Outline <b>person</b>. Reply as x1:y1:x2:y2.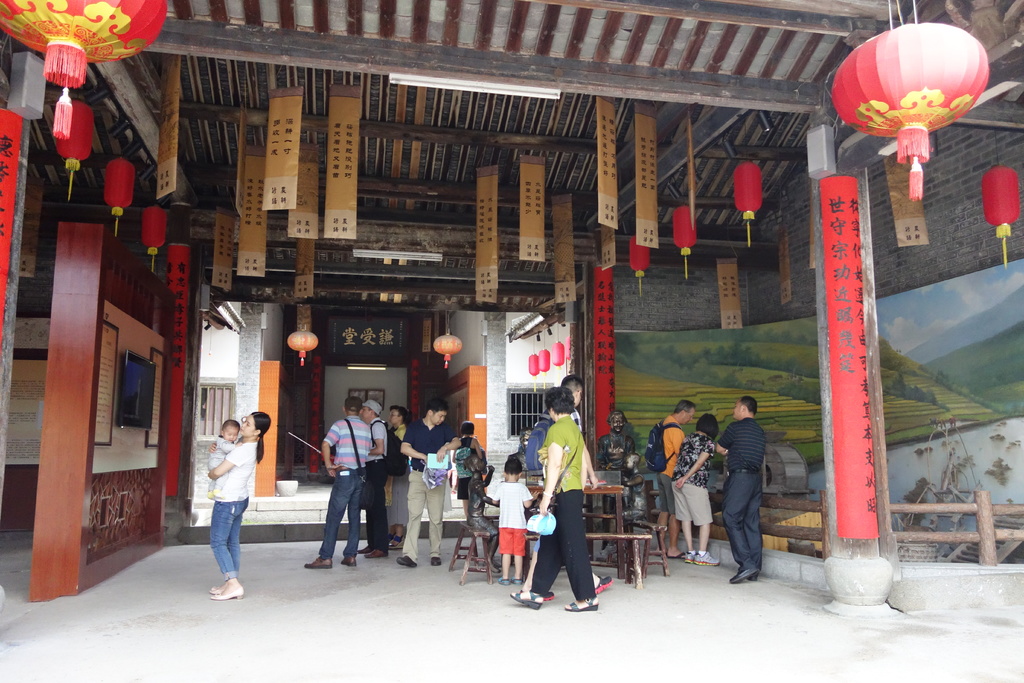
516:380:616:604.
